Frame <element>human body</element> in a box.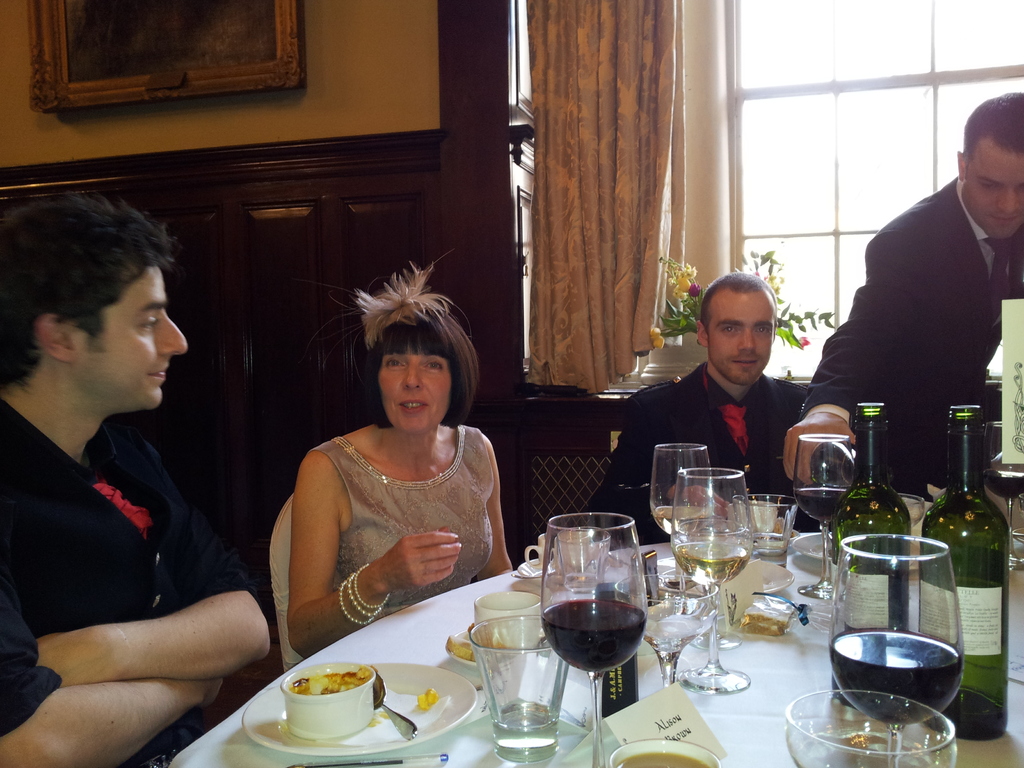
detection(609, 270, 800, 543).
